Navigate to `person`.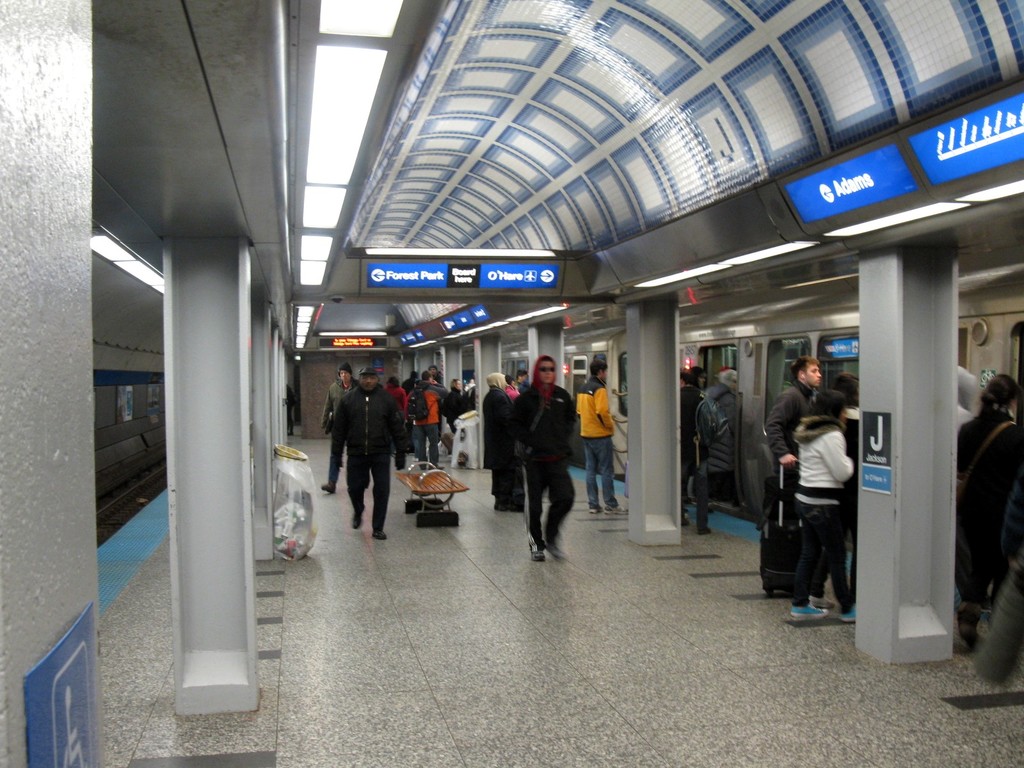
Navigation target: region(479, 369, 513, 514).
